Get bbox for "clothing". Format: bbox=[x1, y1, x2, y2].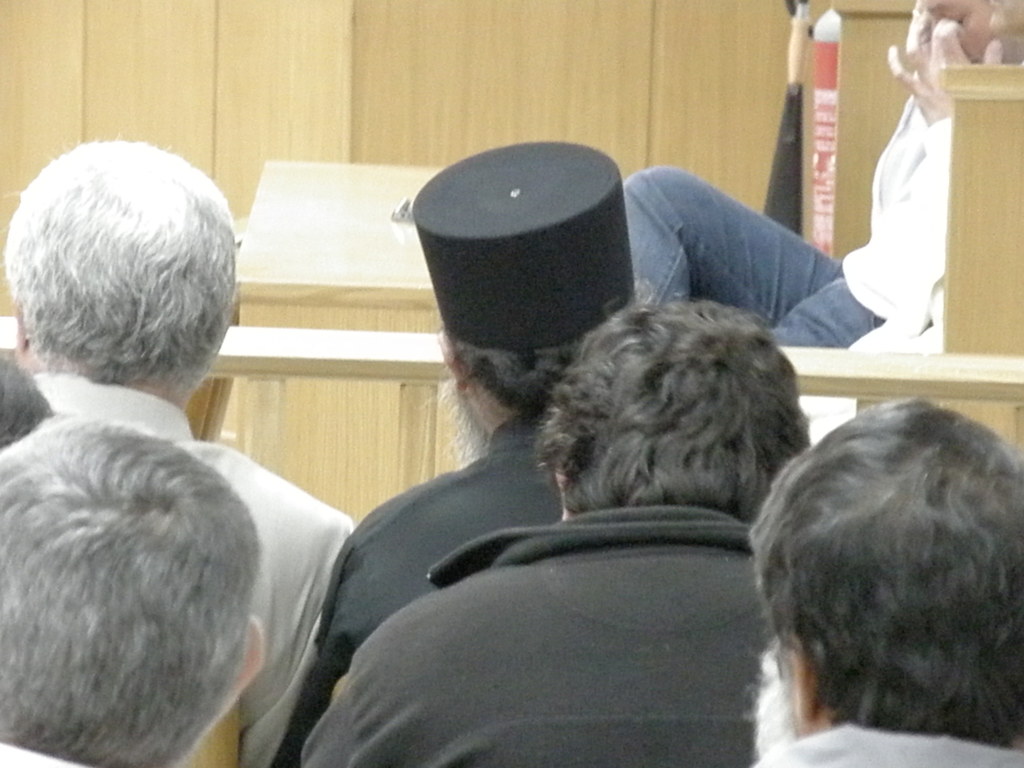
bbox=[299, 508, 827, 767].
